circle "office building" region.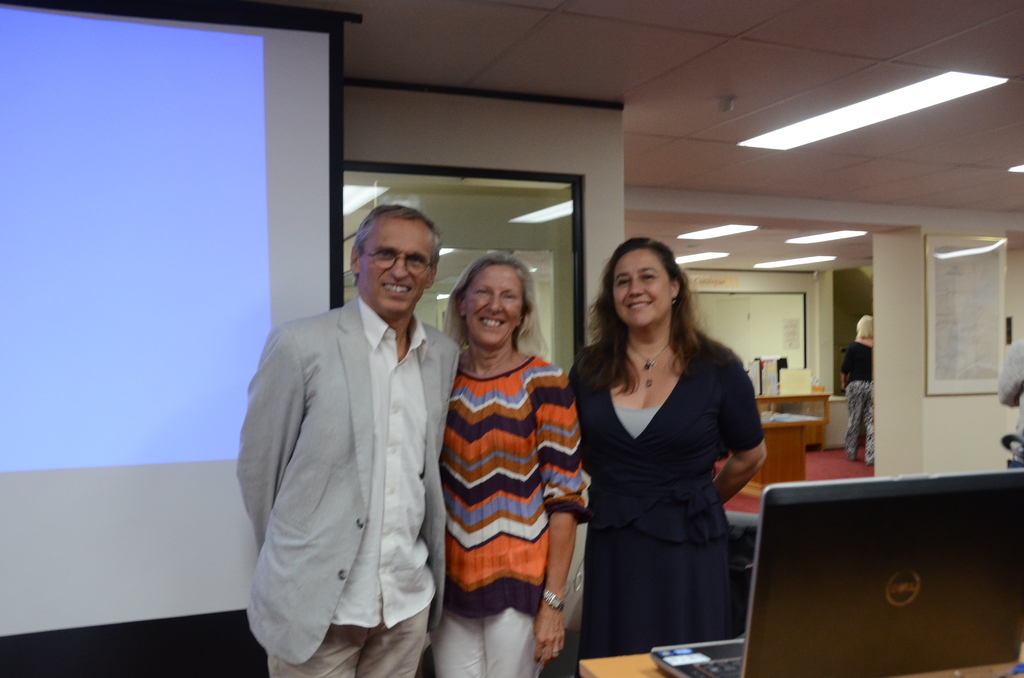
Region: pyautogui.locateOnScreen(106, 26, 1023, 677).
